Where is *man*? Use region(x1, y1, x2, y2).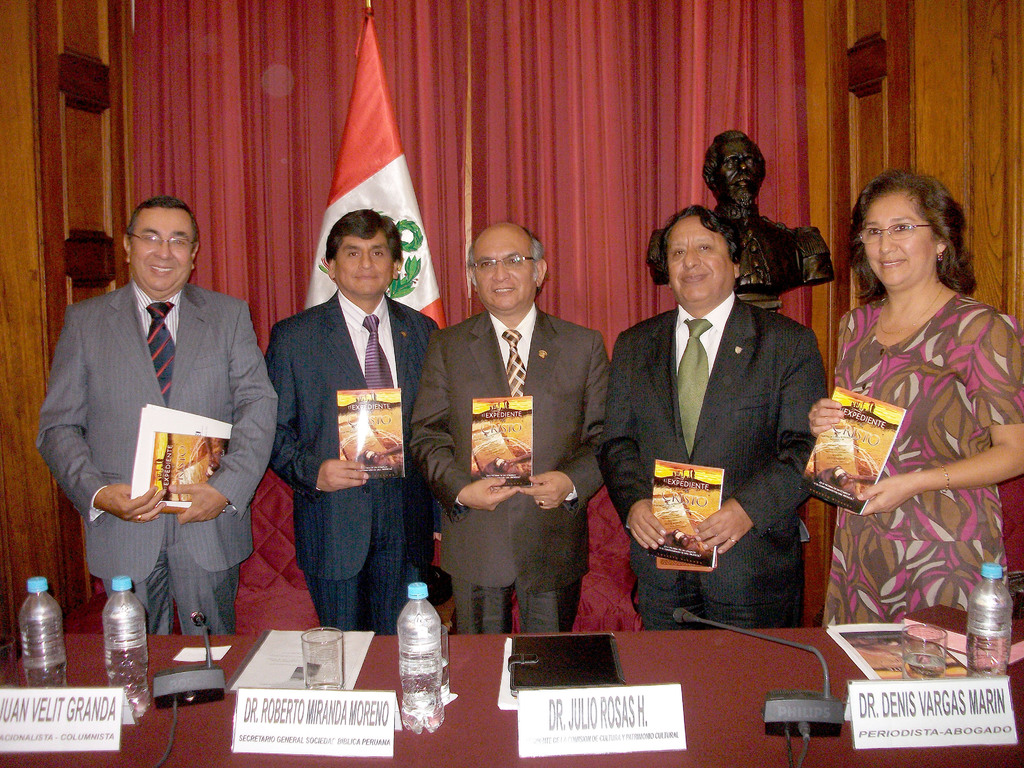
region(408, 220, 609, 637).
